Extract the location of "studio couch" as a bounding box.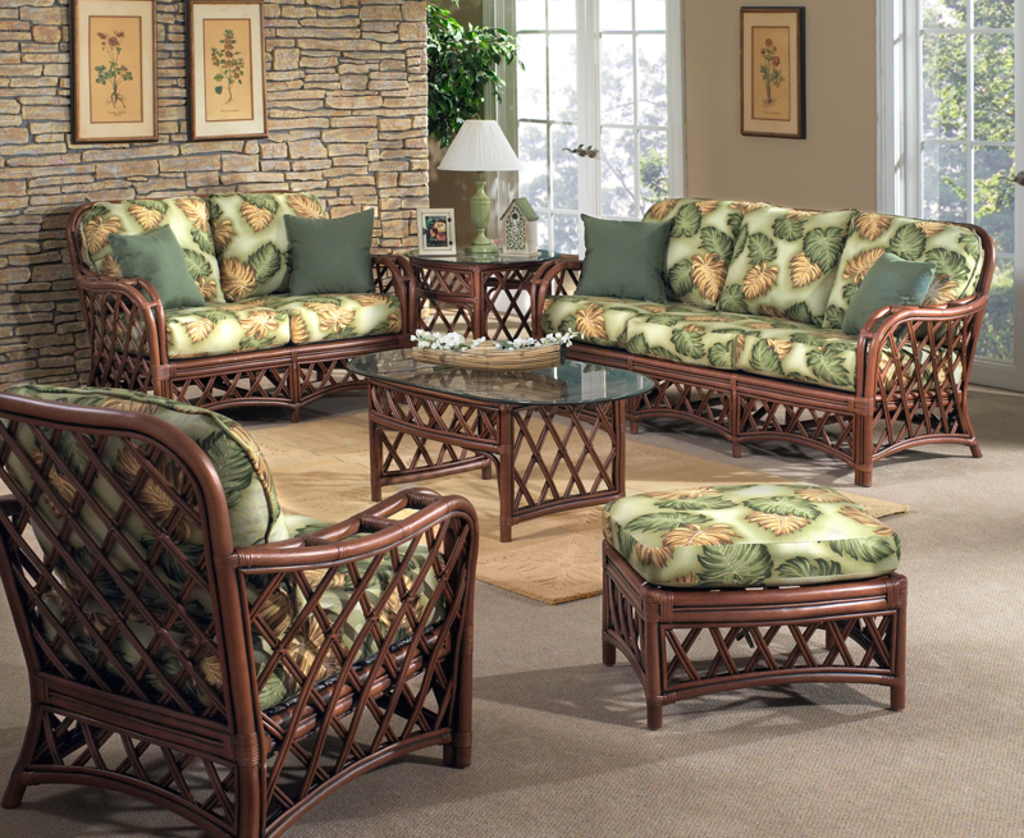
region(0, 384, 476, 833).
